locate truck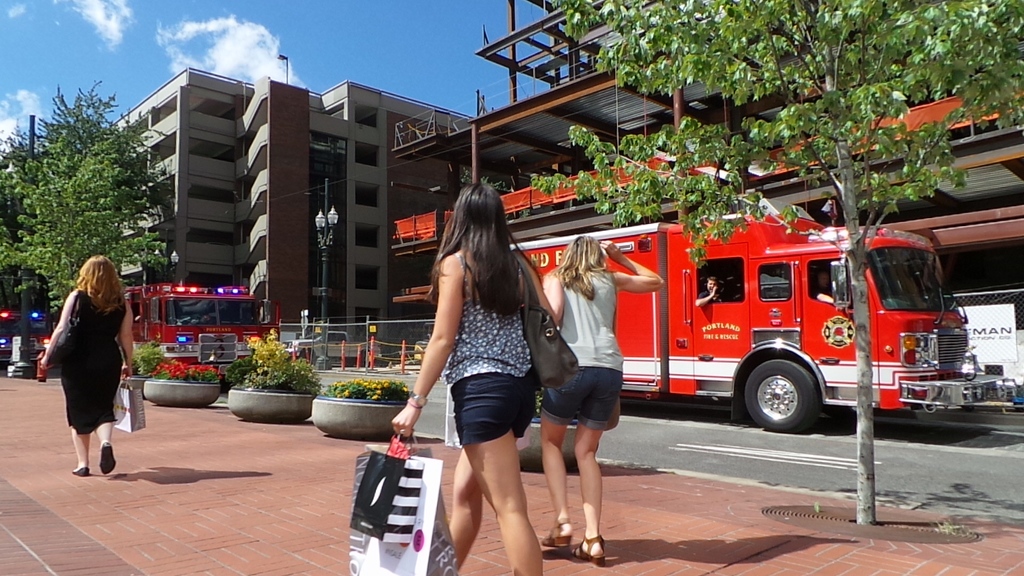
BBox(120, 282, 270, 376)
